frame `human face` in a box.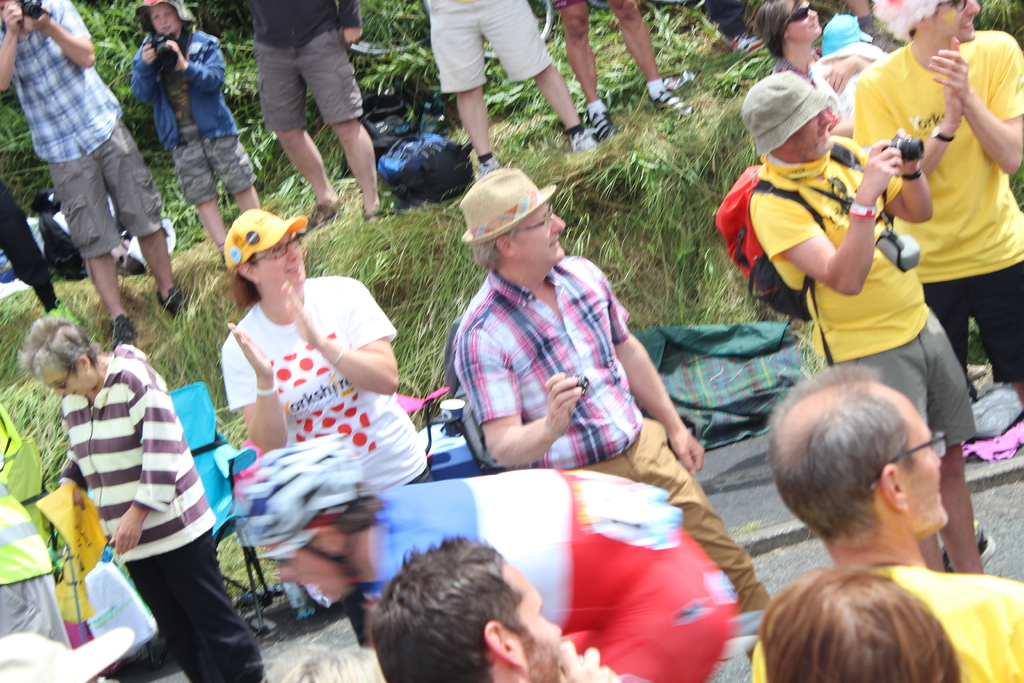
Rect(512, 571, 568, 682).
